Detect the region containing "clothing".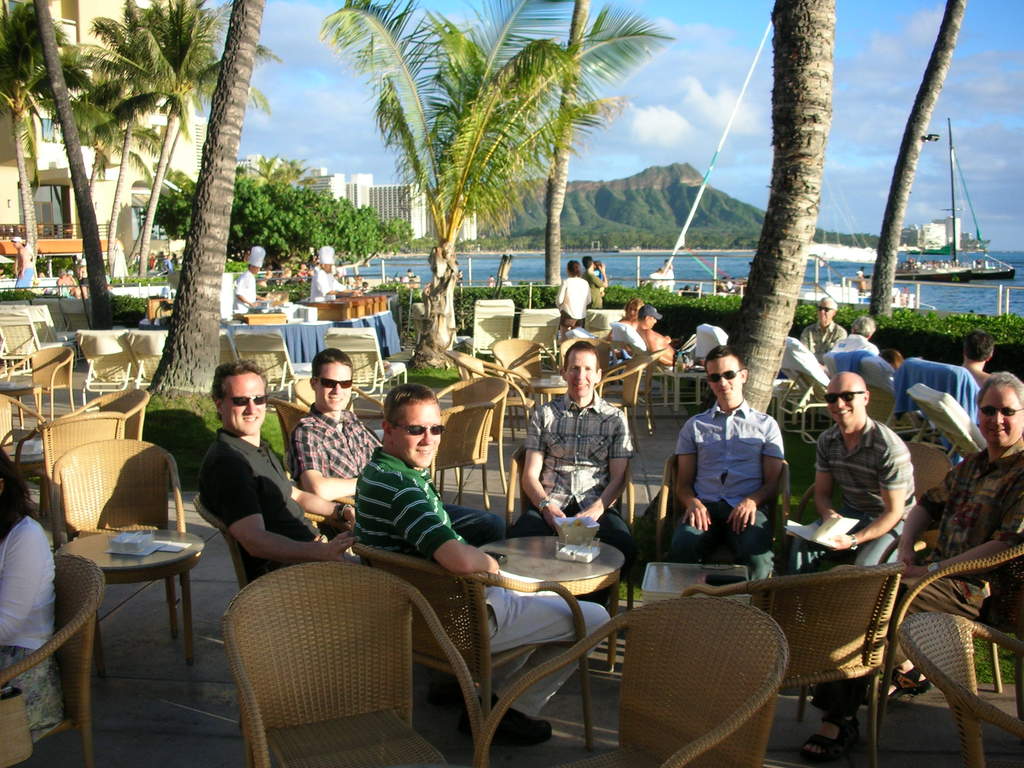
649/400/788/584.
